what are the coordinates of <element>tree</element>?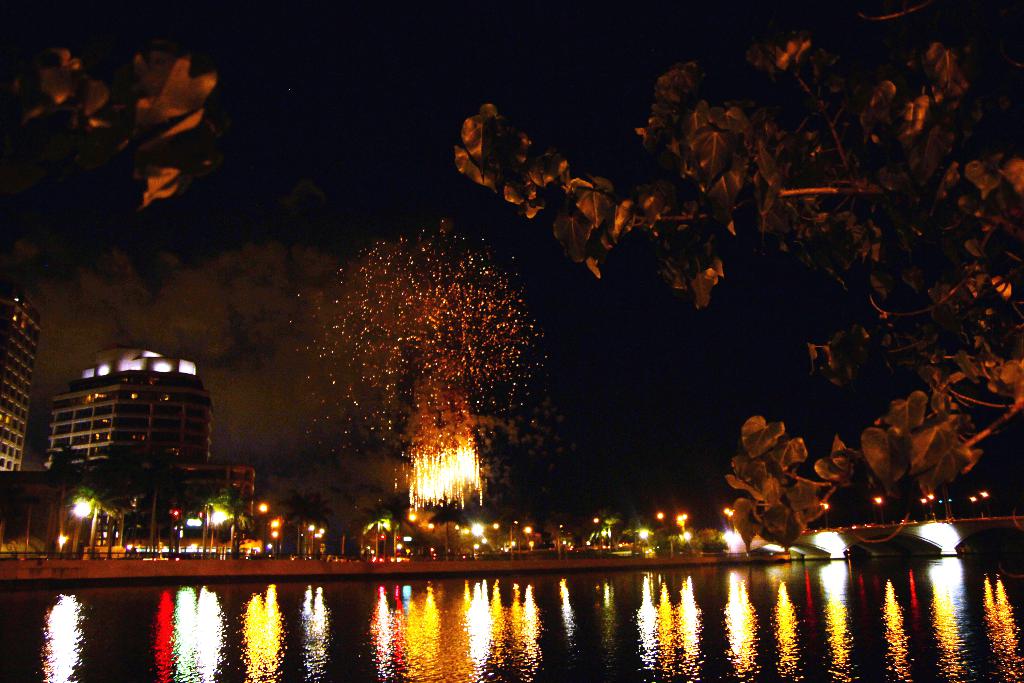
179/486/241/559.
